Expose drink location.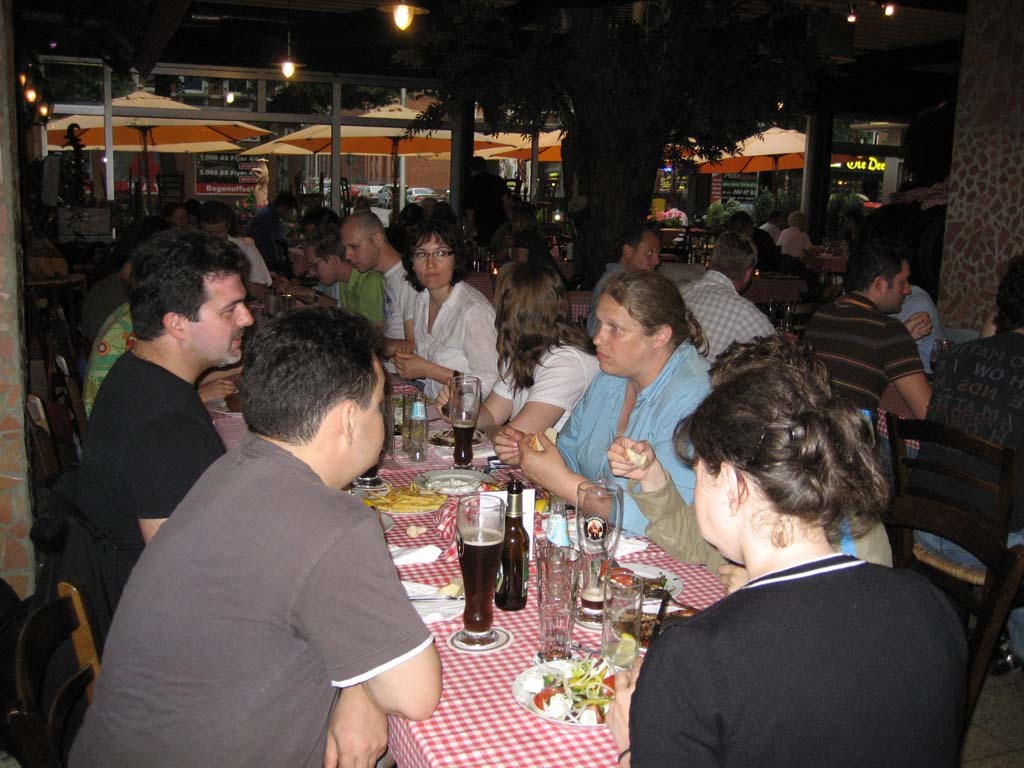
Exposed at (left=456, top=528, right=503, bottom=635).
